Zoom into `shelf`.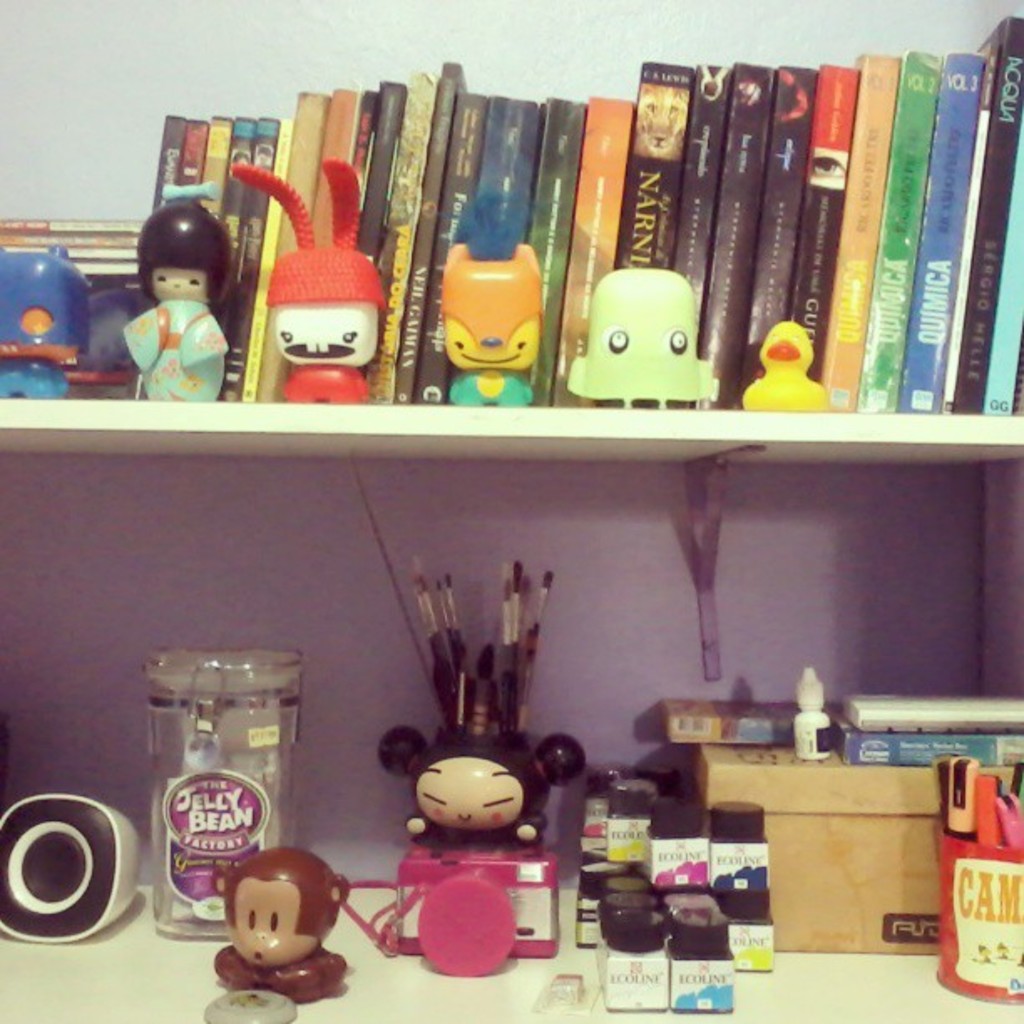
Zoom target: detection(0, 20, 1019, 1022).
